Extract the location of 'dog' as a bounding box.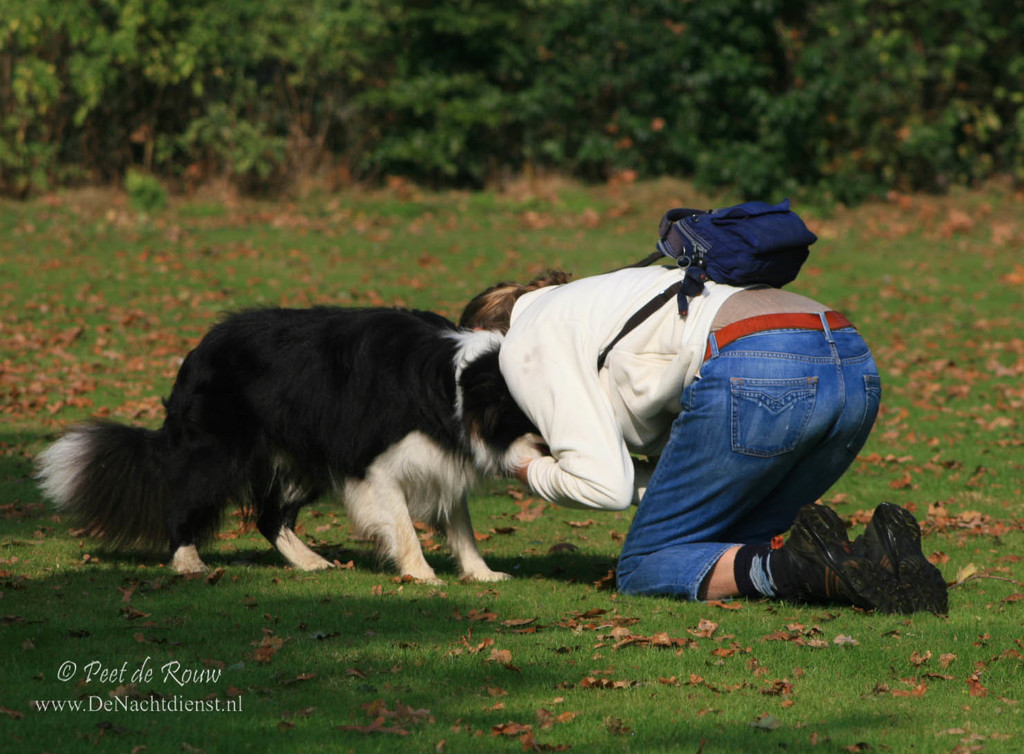
detection(27, 309, 549, 586).
